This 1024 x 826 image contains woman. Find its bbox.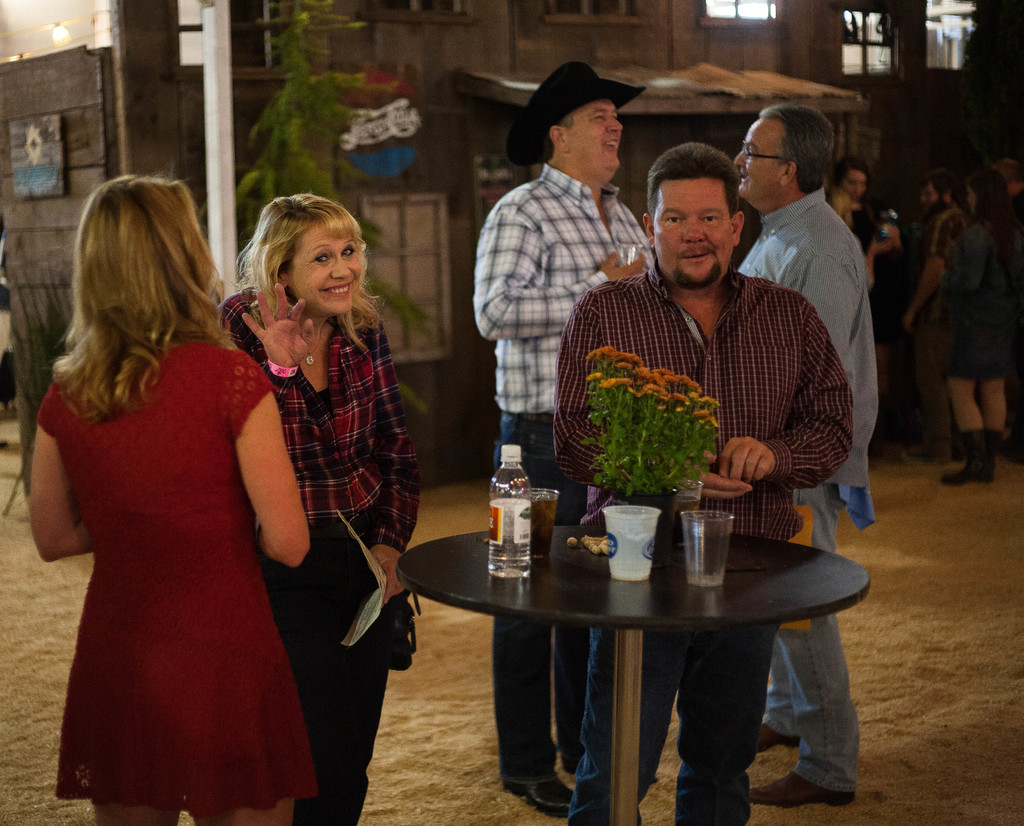
locate(213, 189, 423, 825).
